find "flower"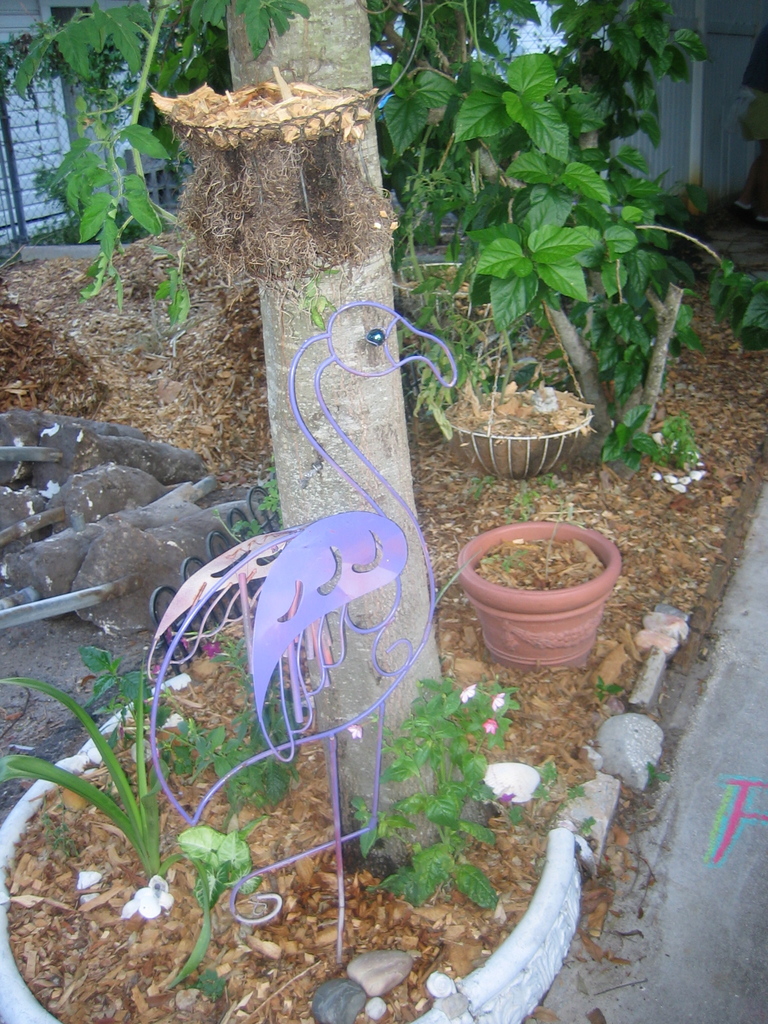
(x1=490, y1=687, x2=508, y2=713)
